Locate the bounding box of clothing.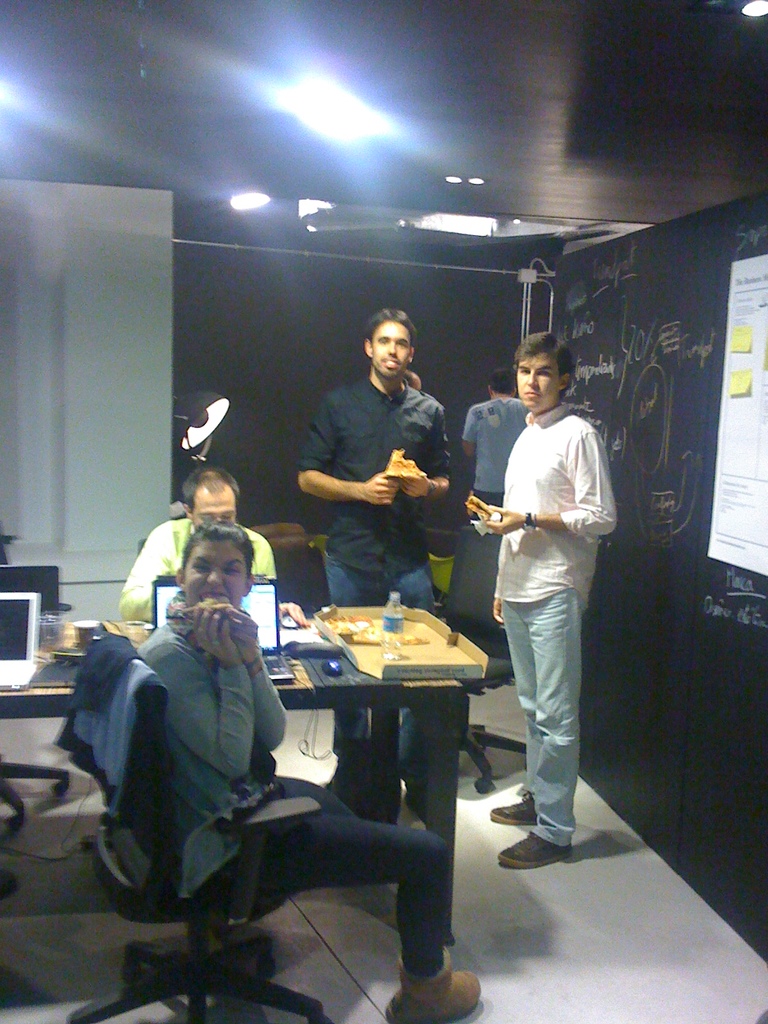
Bounding box: l=135, t=625, r=443, b=970.
